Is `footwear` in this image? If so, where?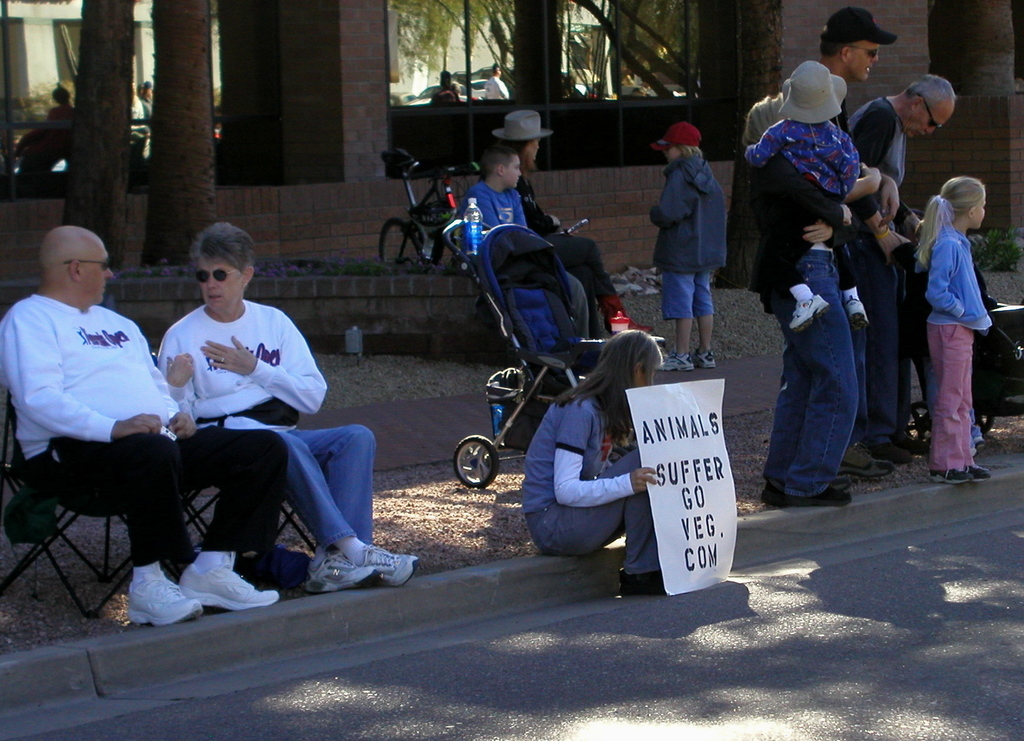
Yes, at region(180, 550, 285, 614).
